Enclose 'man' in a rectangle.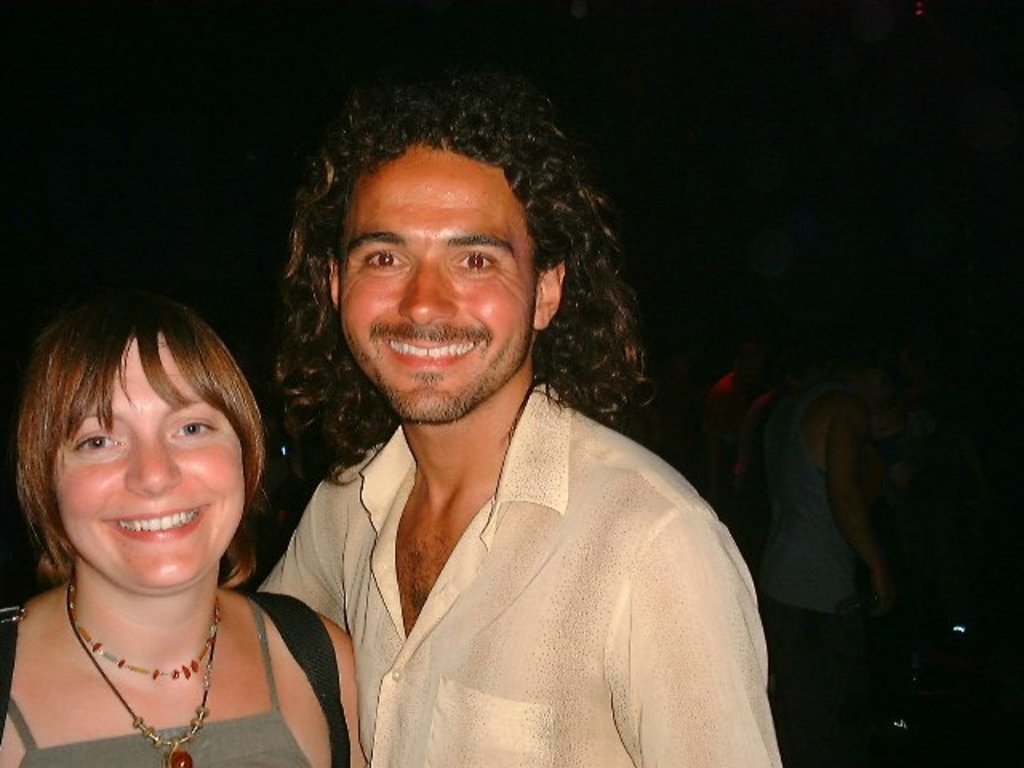
BBox(205, 96, 795, 758).
